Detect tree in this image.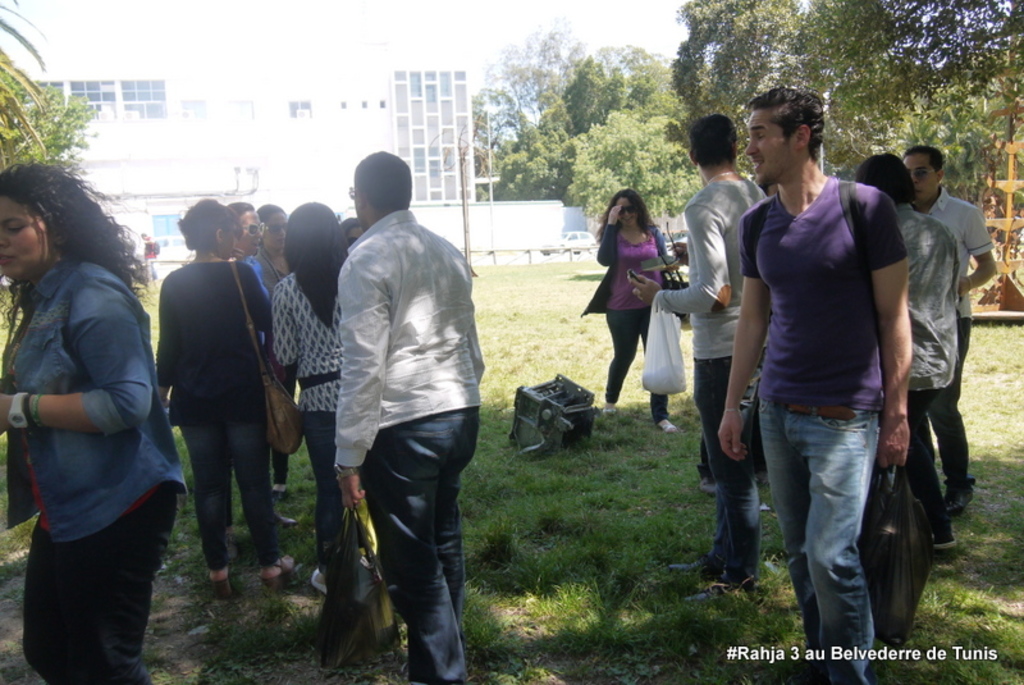
Detection: 559:55:628:129.
